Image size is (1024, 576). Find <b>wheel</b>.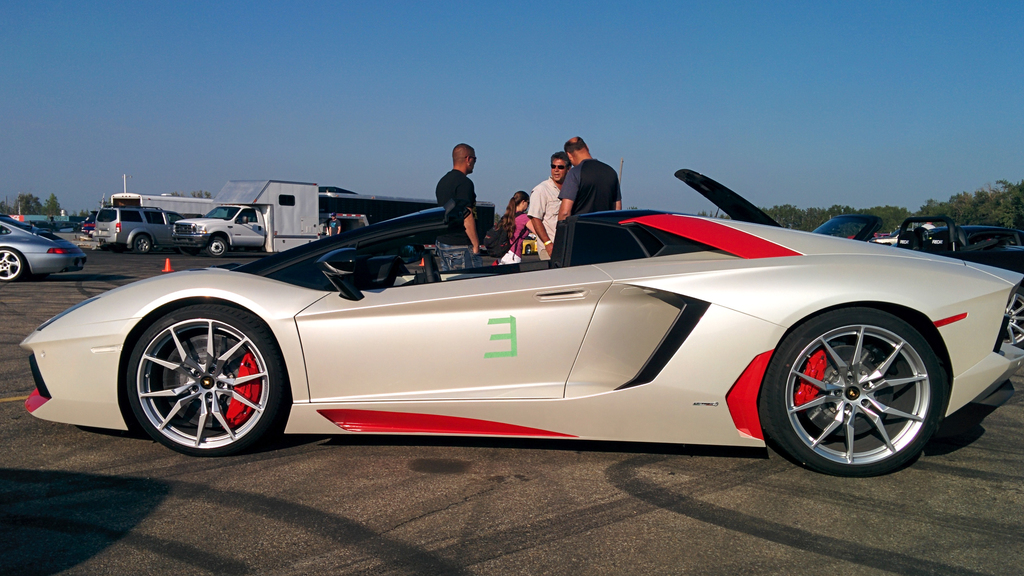
l=204, t=238, r=235, b=258.
